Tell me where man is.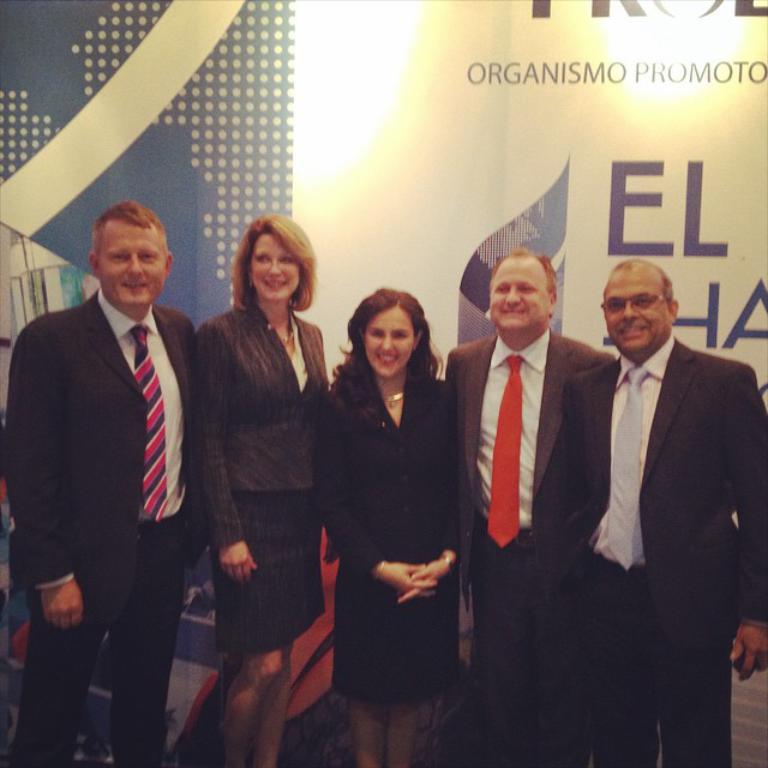
man is at box=[438, 247, 620, 767].
